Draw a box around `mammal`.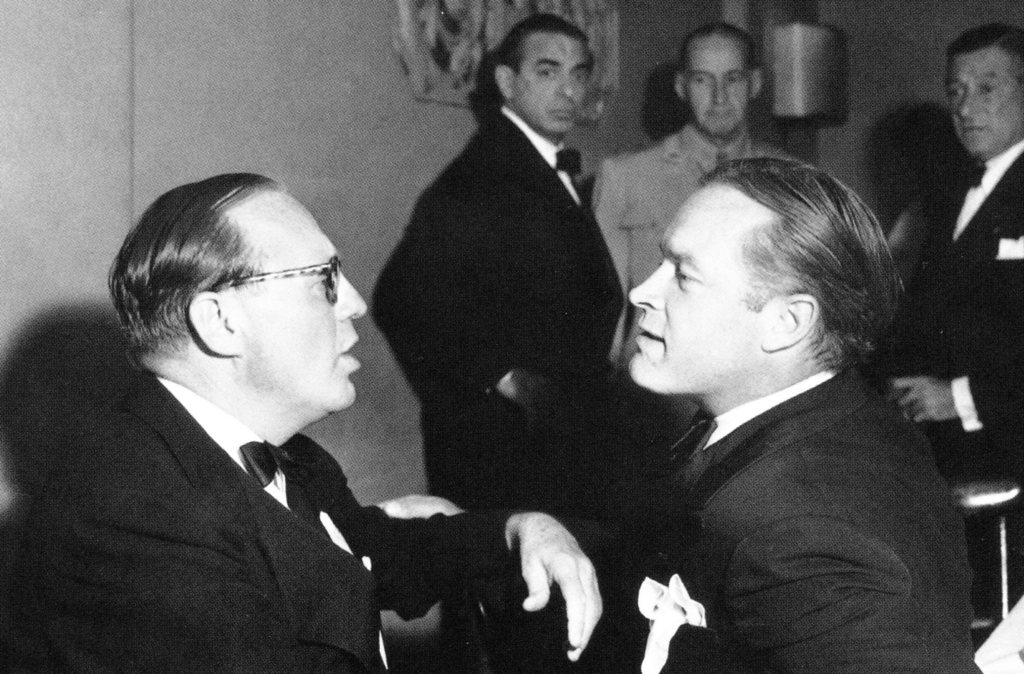
<bbox>45, 176, 601, 673</bbox>.
